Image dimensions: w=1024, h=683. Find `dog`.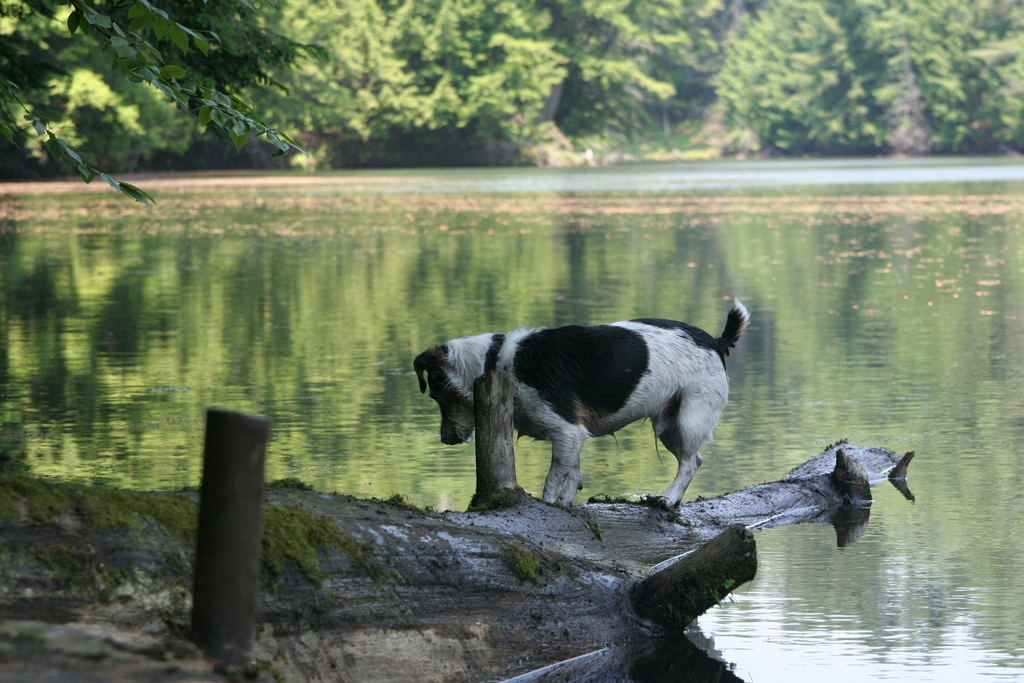
x1=412, y1=300, x2=751, y2=506.
